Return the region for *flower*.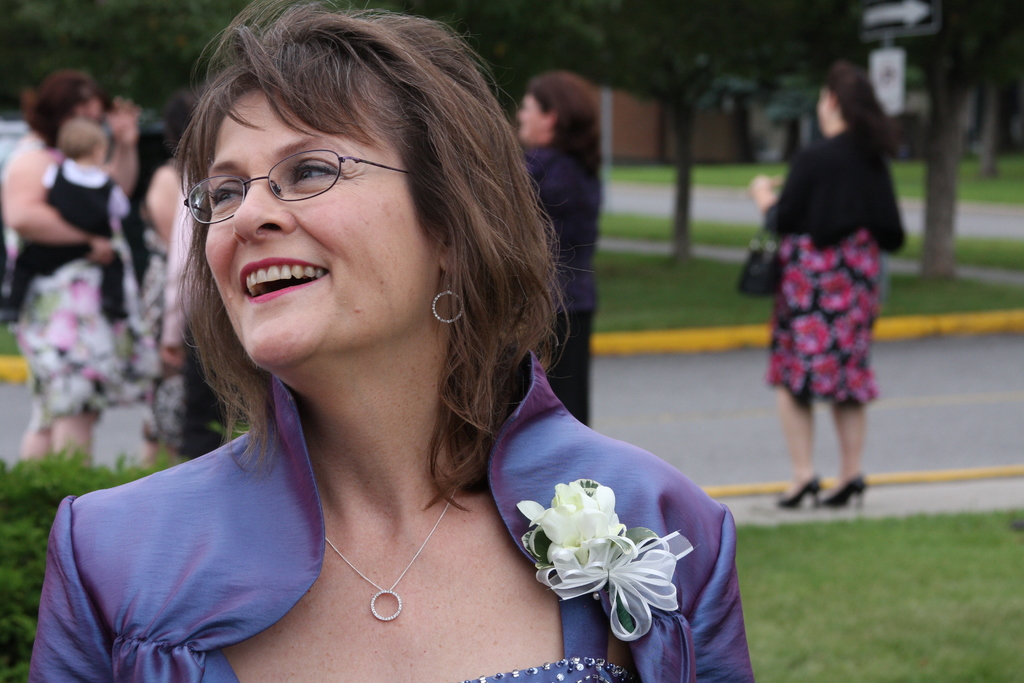
{"x1": 509, "y1": 451, "x2": 699, "y2": 641}.
